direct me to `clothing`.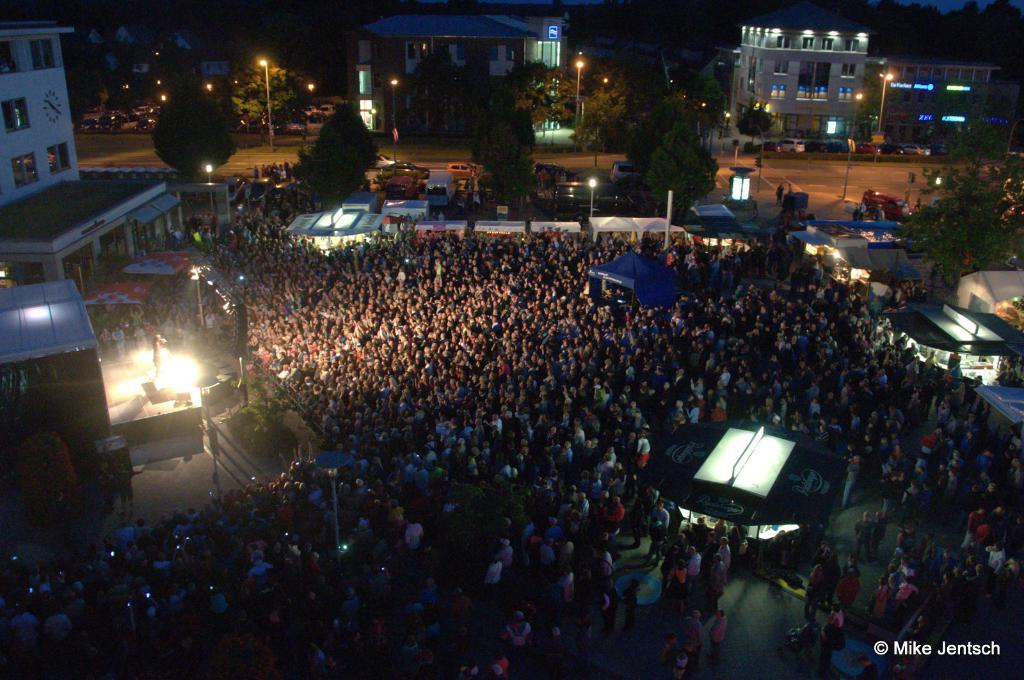
Direction: {"x1": 902, "y1": 206, "x2": 908, "y2": 216}.
